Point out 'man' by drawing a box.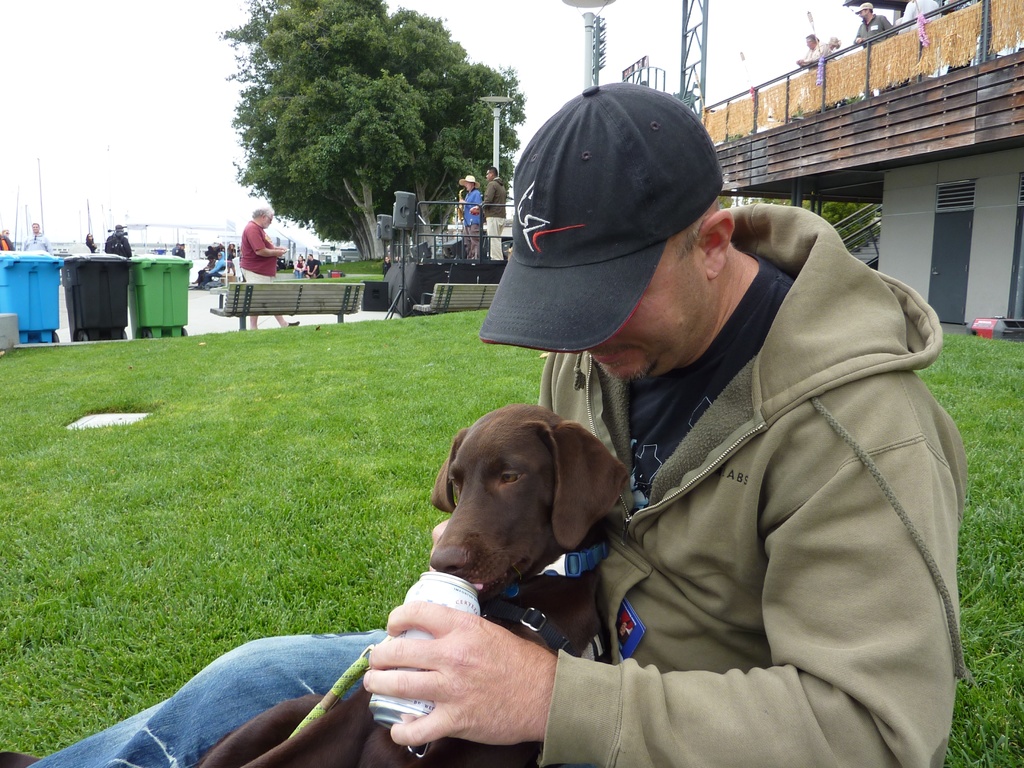
pyautogui.locateOnScreen(21, 222, 53, 252).
